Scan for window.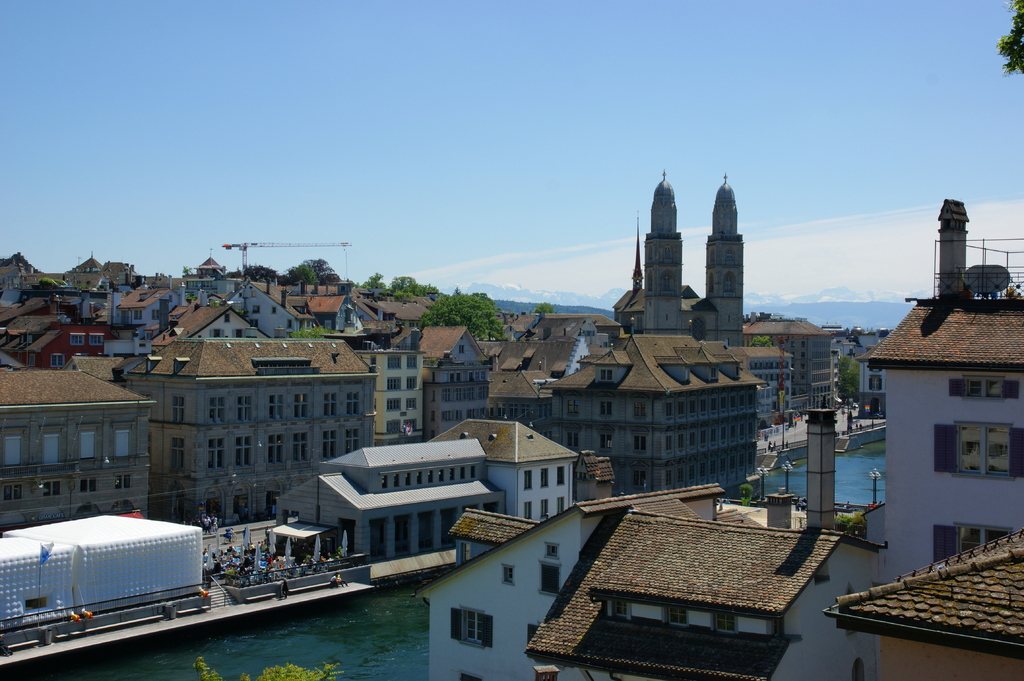
Scan result: detection(117, 428, 130, 459).
